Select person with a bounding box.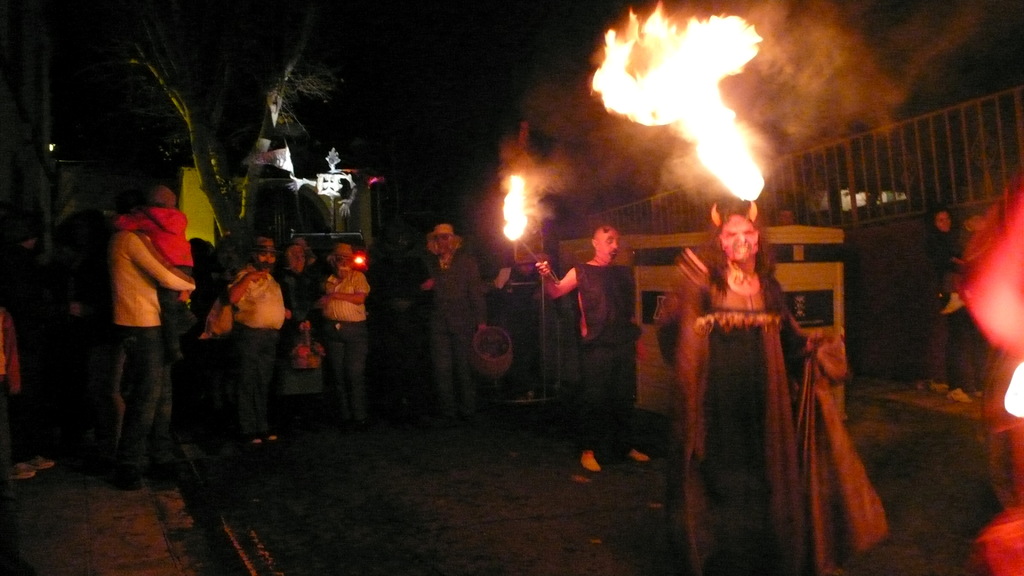
crop(80, 124, 200, 511).
